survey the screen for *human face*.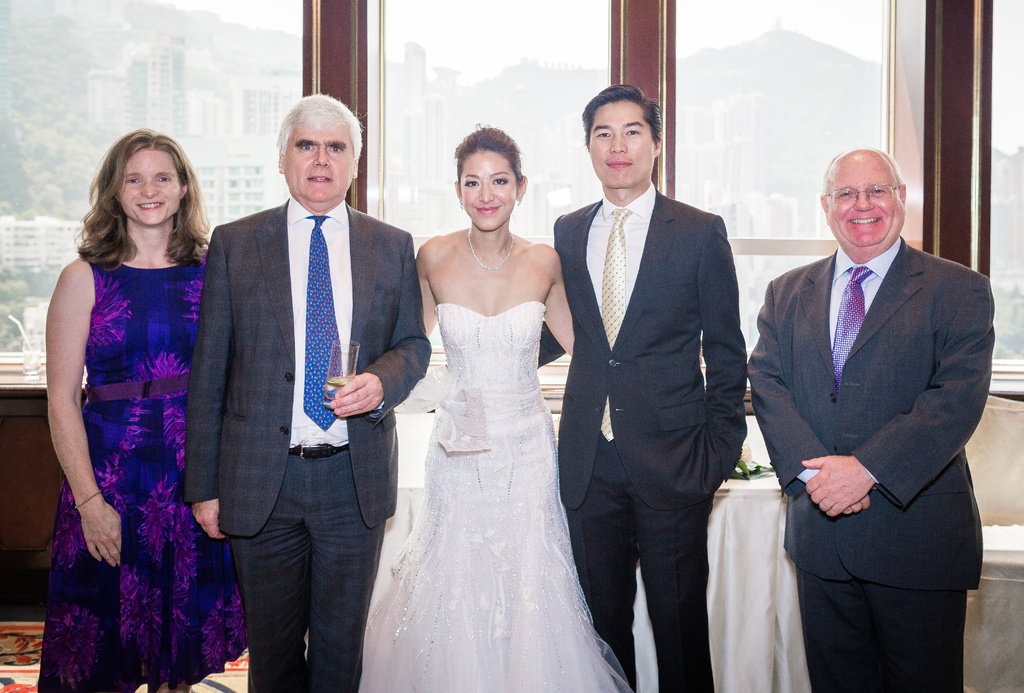
Survey found: detection(826, 158, 900, 250).
